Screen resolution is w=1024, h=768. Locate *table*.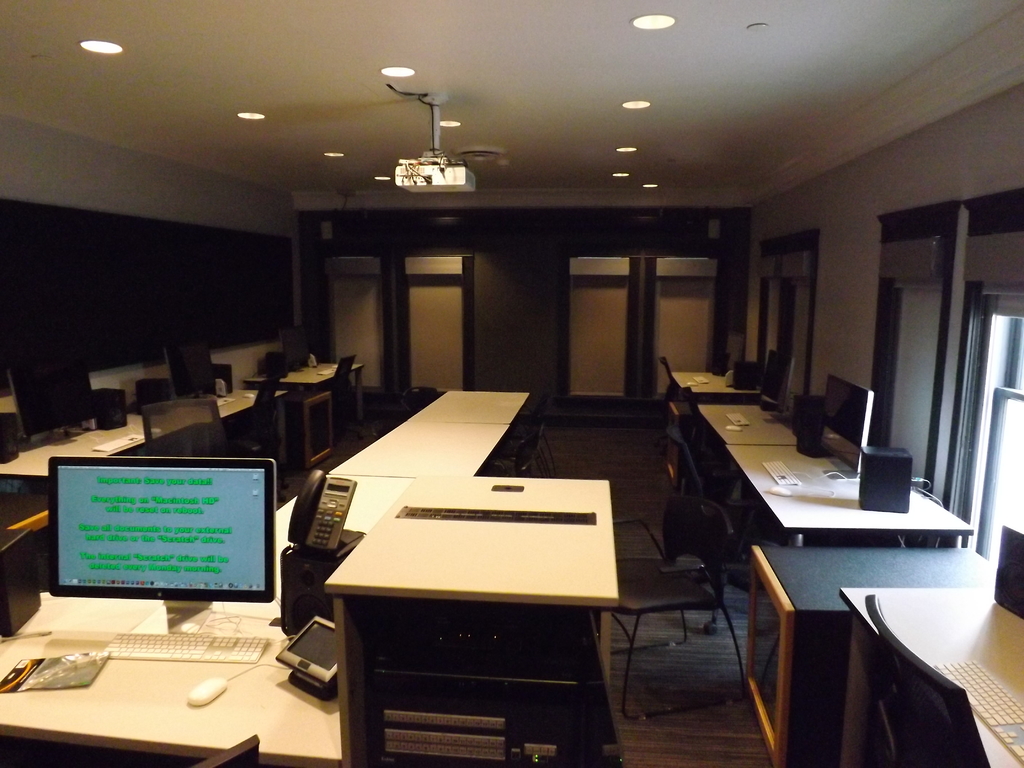
(0,389,532,767).
